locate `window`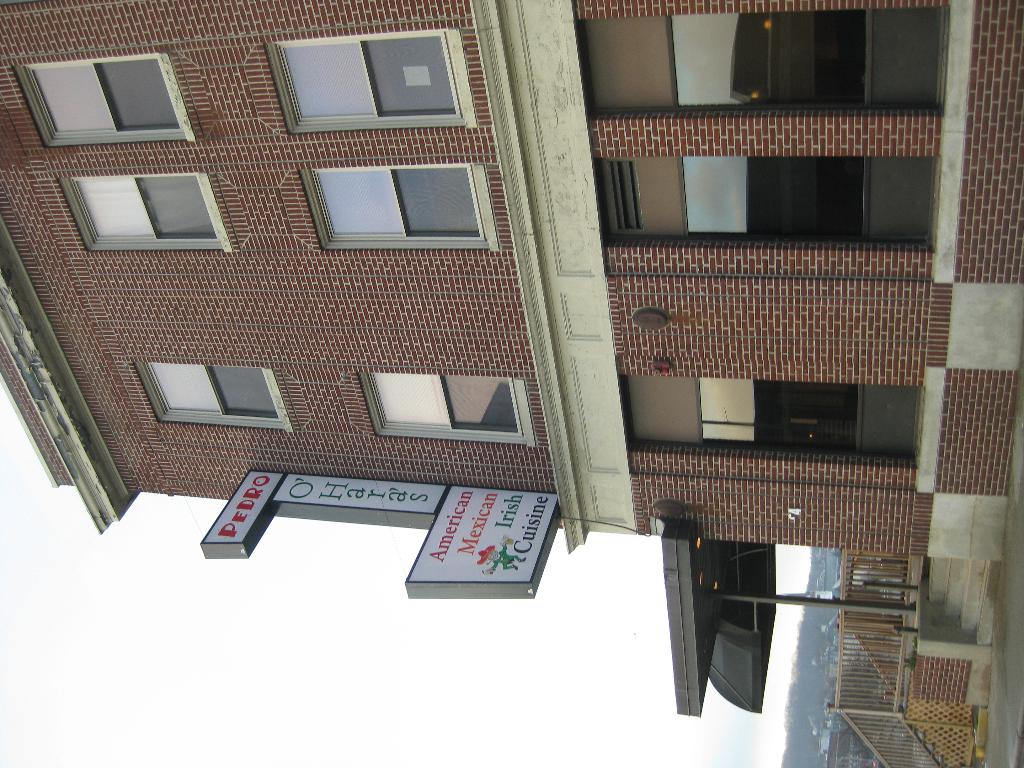
[x1=260, y1=30, x2=470, y2=138]
